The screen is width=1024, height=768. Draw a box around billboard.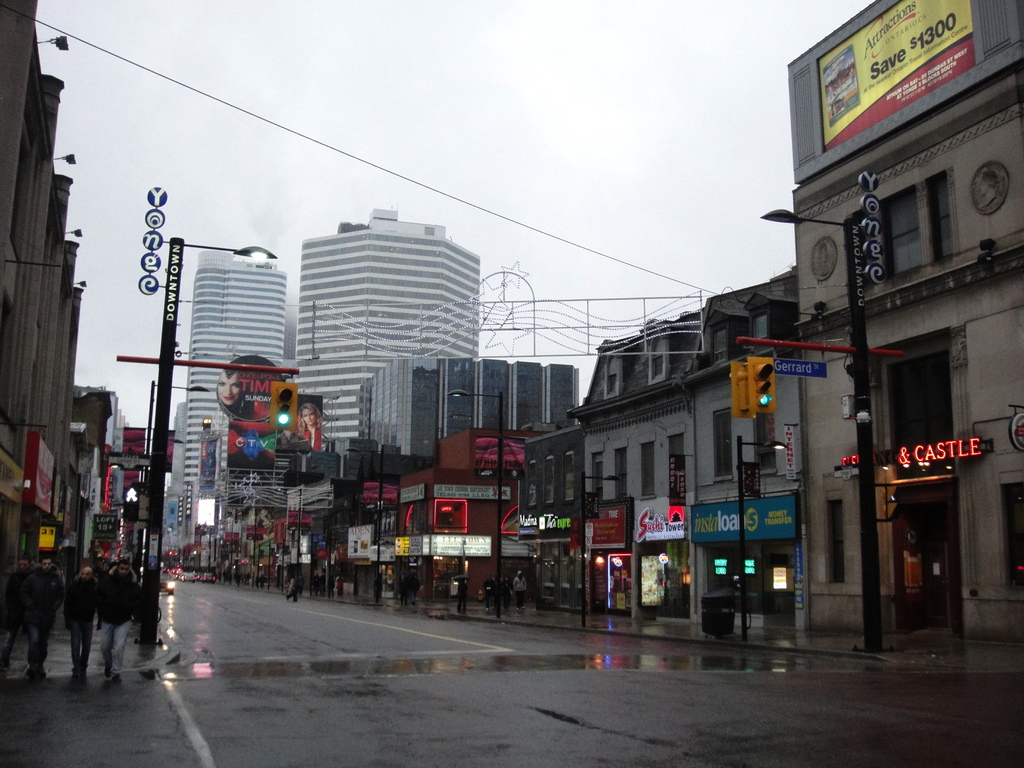
l=346, t=524, r=378, b=561.
